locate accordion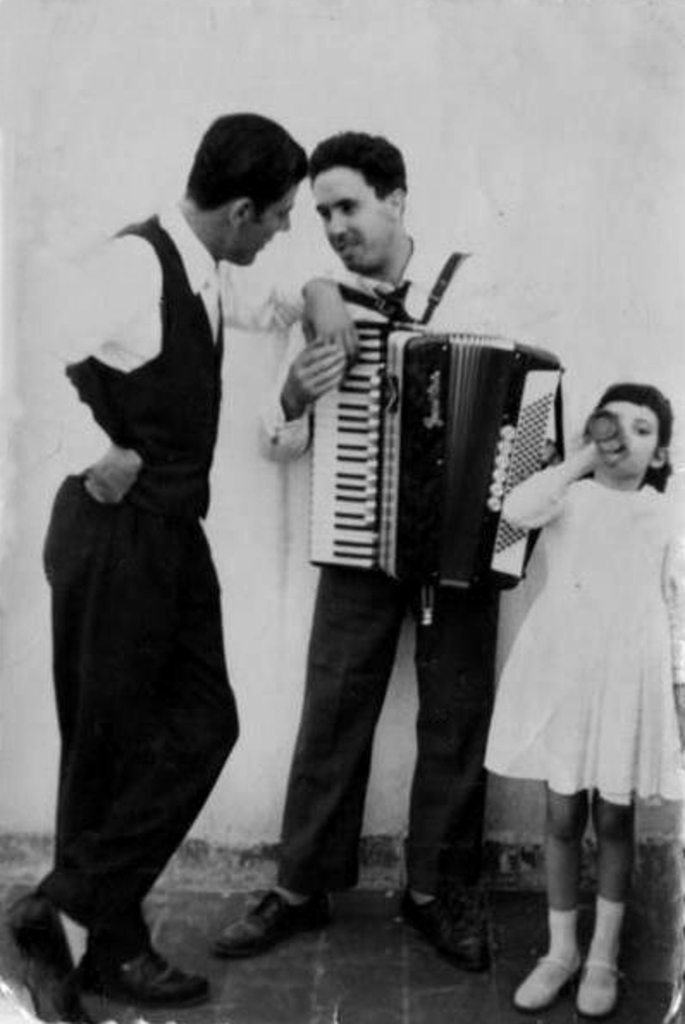
x1=299 y1=270 x2=563 y2=621
